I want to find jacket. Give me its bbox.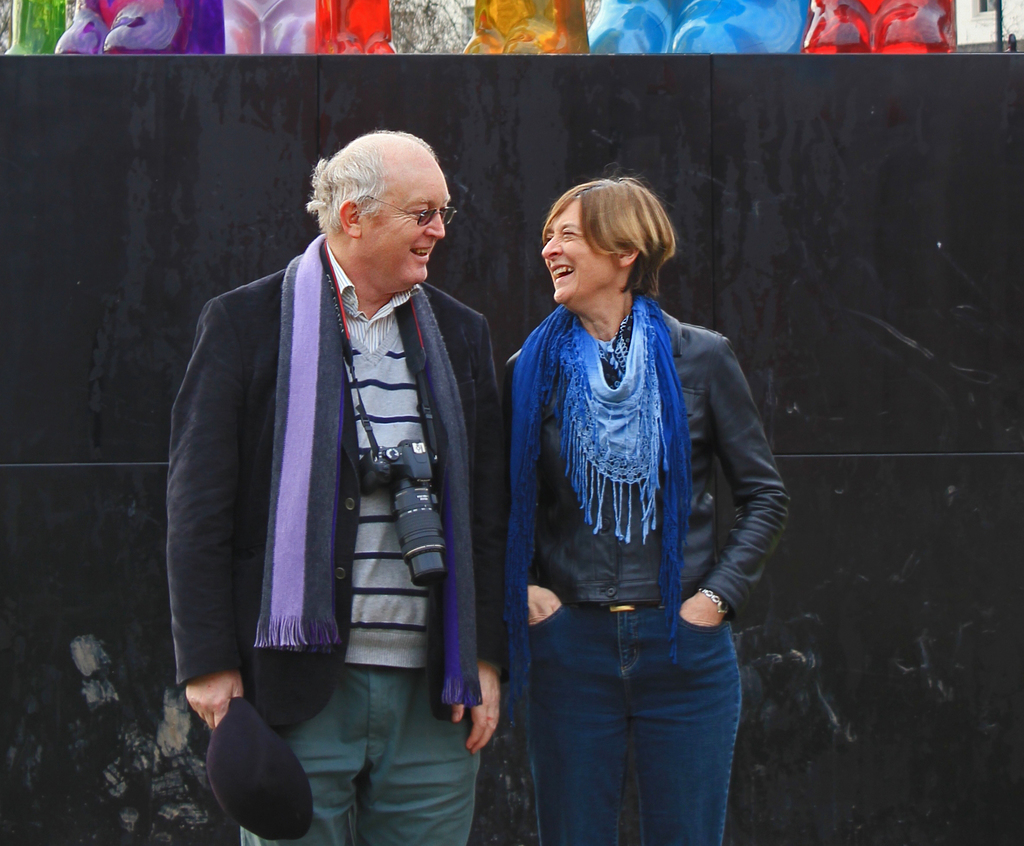
bbox=[502, 308, 795, 636].
